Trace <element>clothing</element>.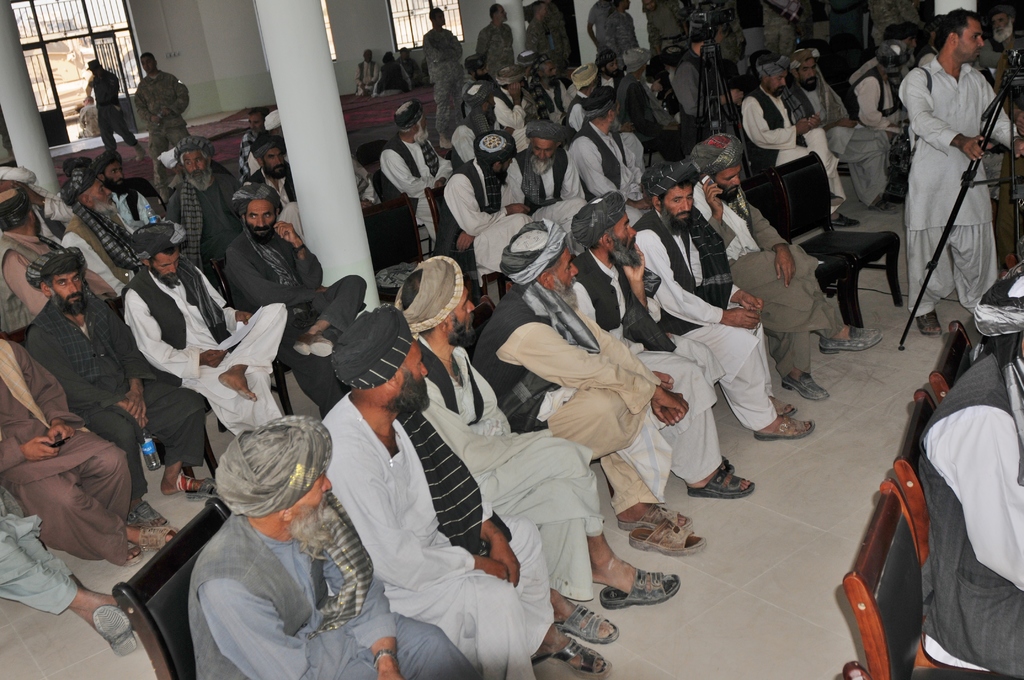
Traced to {"x1": 470, "y1": 275, "x2": 652, "y2": 518}.
